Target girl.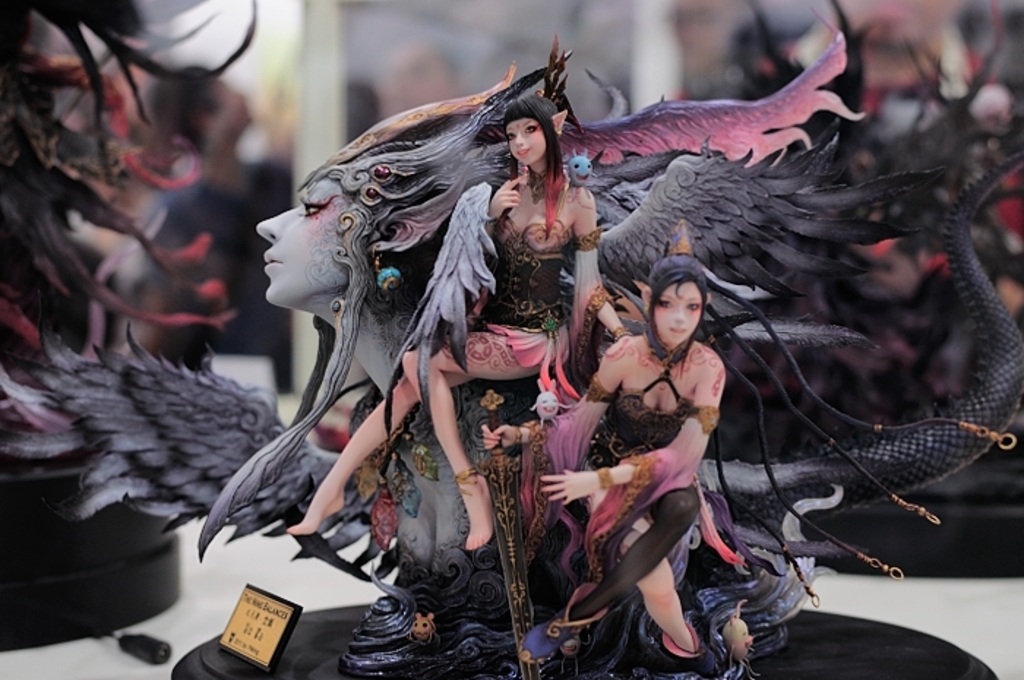
Target region: bbox=[285, 94, 633, 559].
